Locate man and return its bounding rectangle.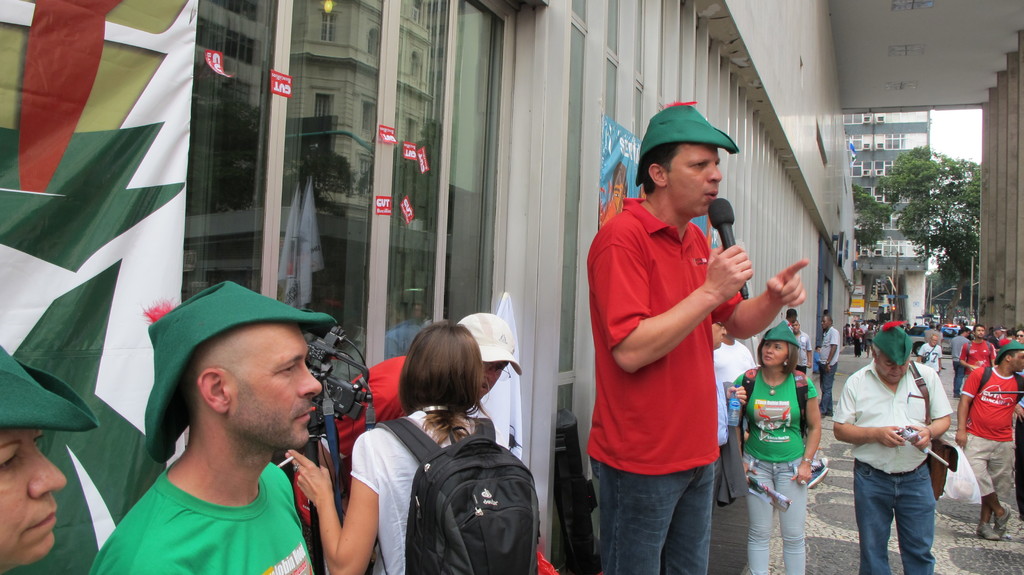
<region>824, 319, 950, 574</region>.
